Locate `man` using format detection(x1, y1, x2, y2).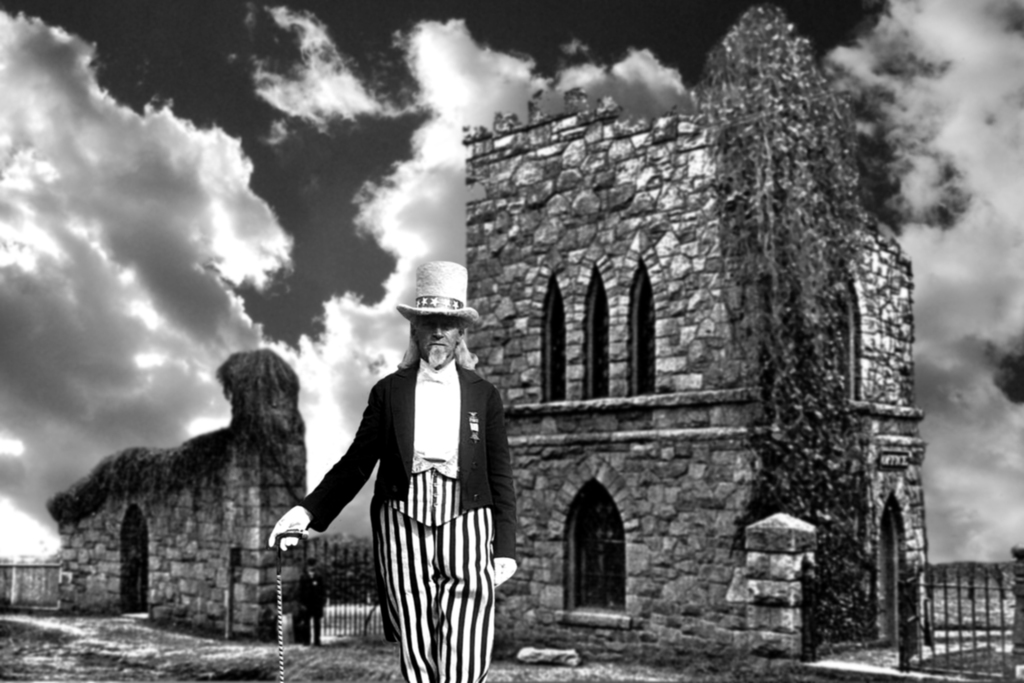
detection(295, 259, 522, 682).
